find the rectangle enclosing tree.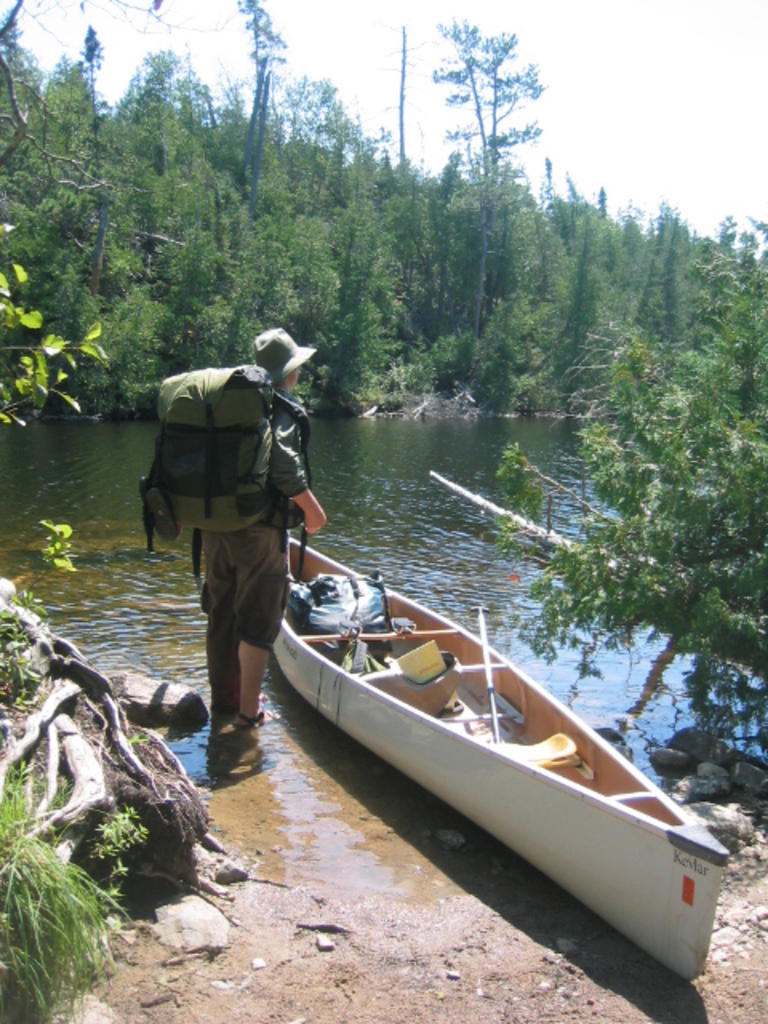
(478, 206, 766, 755).
